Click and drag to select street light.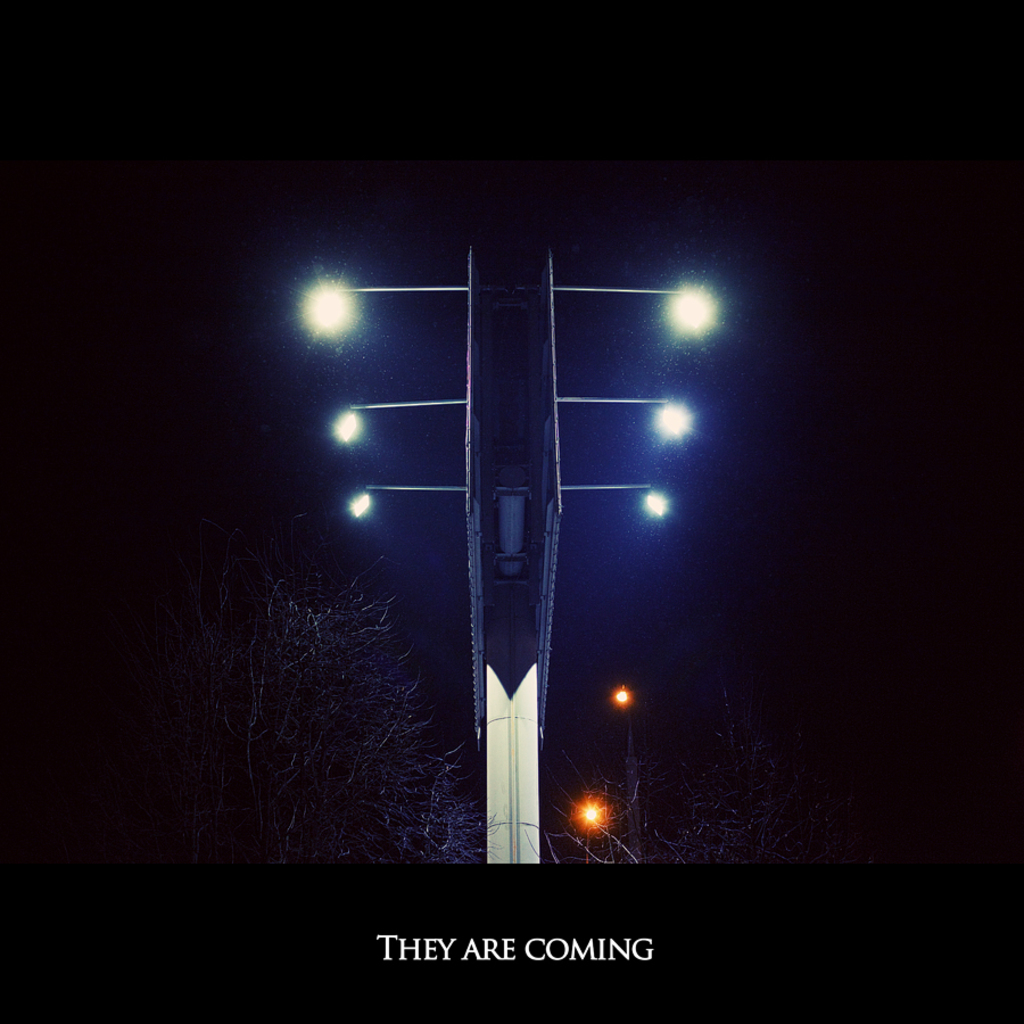
Selection: 304, 234, 735, 847.
